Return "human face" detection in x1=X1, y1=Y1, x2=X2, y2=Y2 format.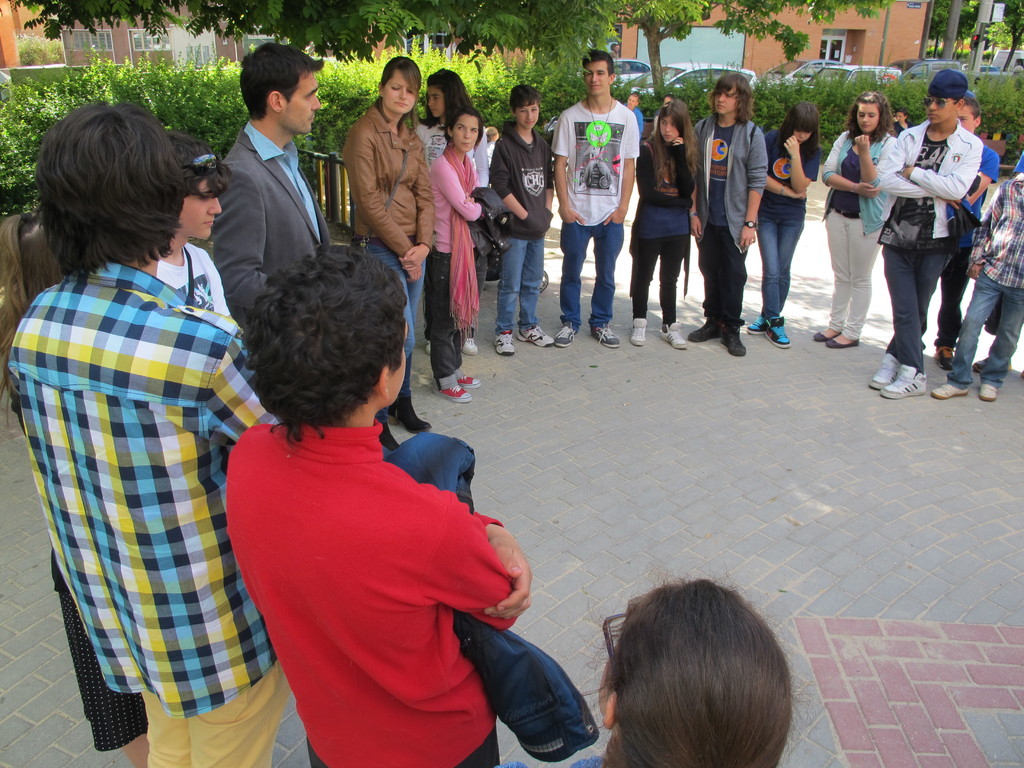
x1=384, y1=69, x2=417, y2=114.
